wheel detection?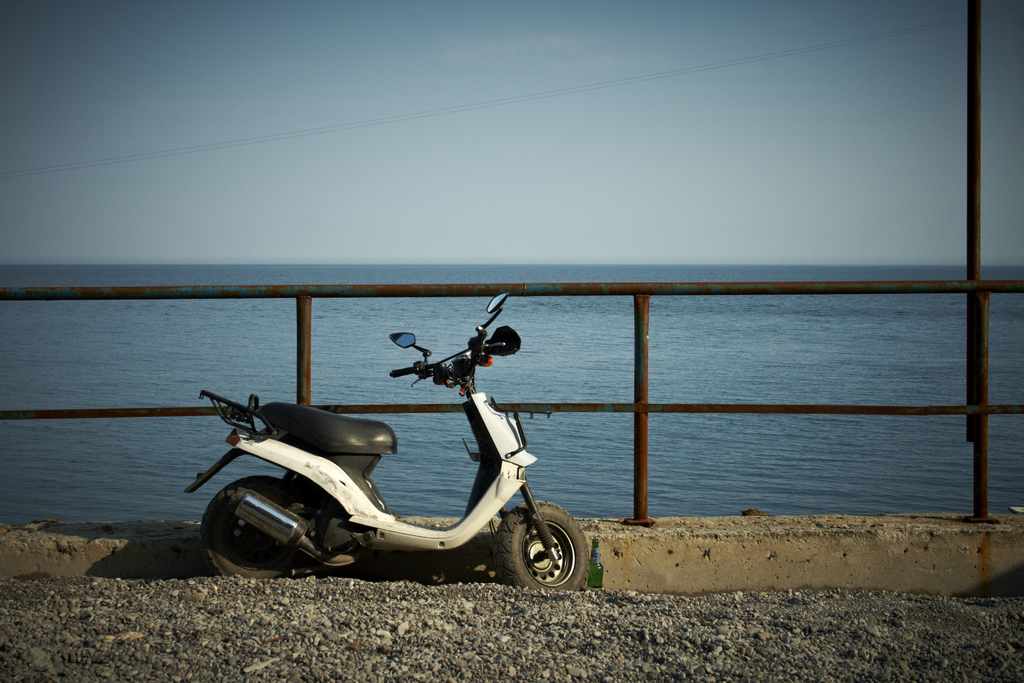
bbox=[200, 473, 303, 584]
